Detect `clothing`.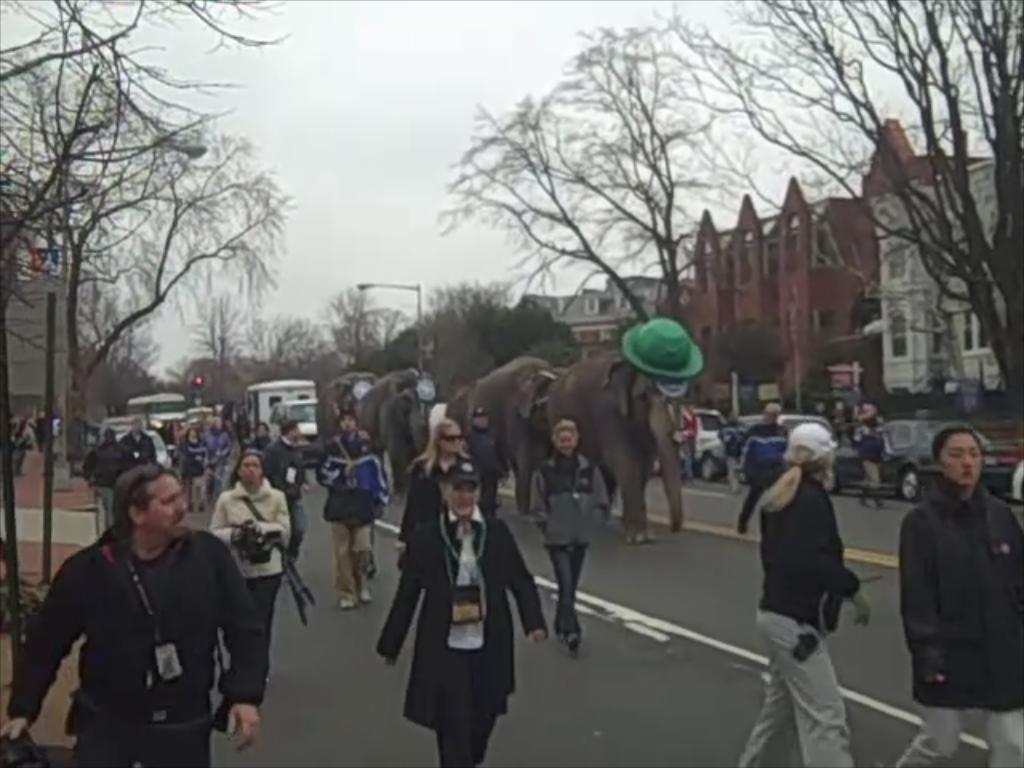
Detected at <bbox>190, 442, 214, 491</bbox>.
